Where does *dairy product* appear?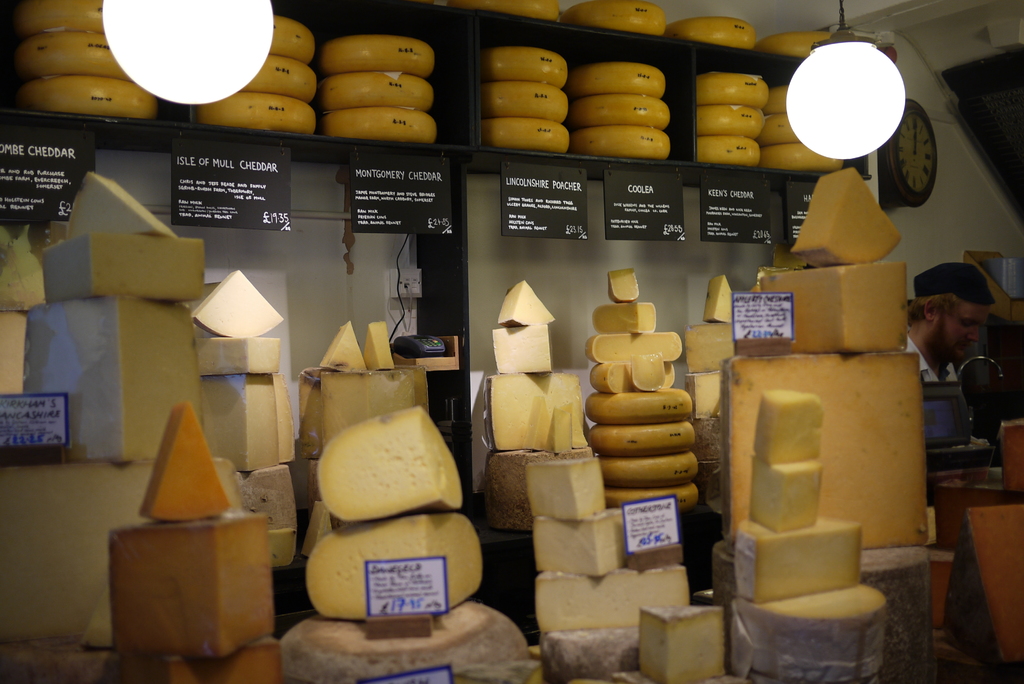
Appears at x1=202 y1=376 x2=276 y2=466.
